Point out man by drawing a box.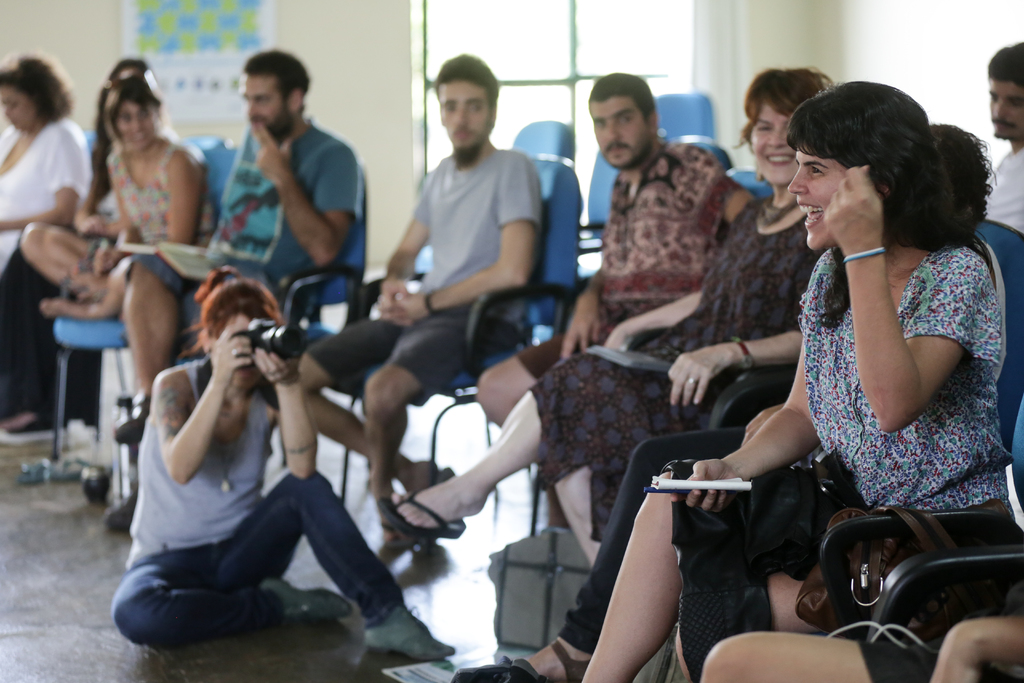
bbox(984, 40, 1023, 239).
